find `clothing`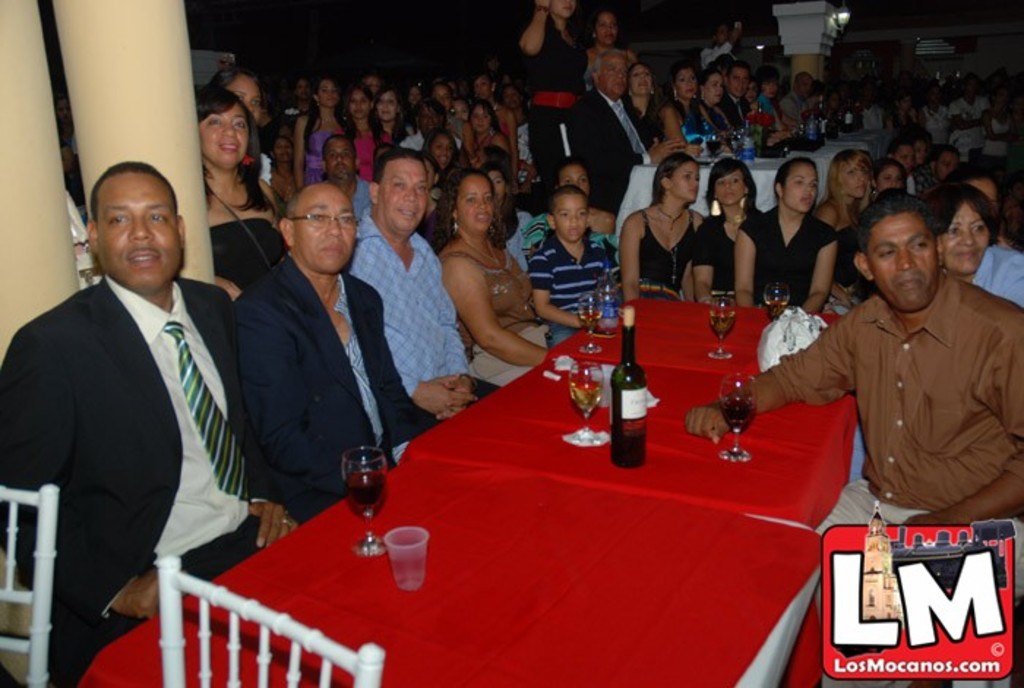
detection(669, 100, 717, 143)
